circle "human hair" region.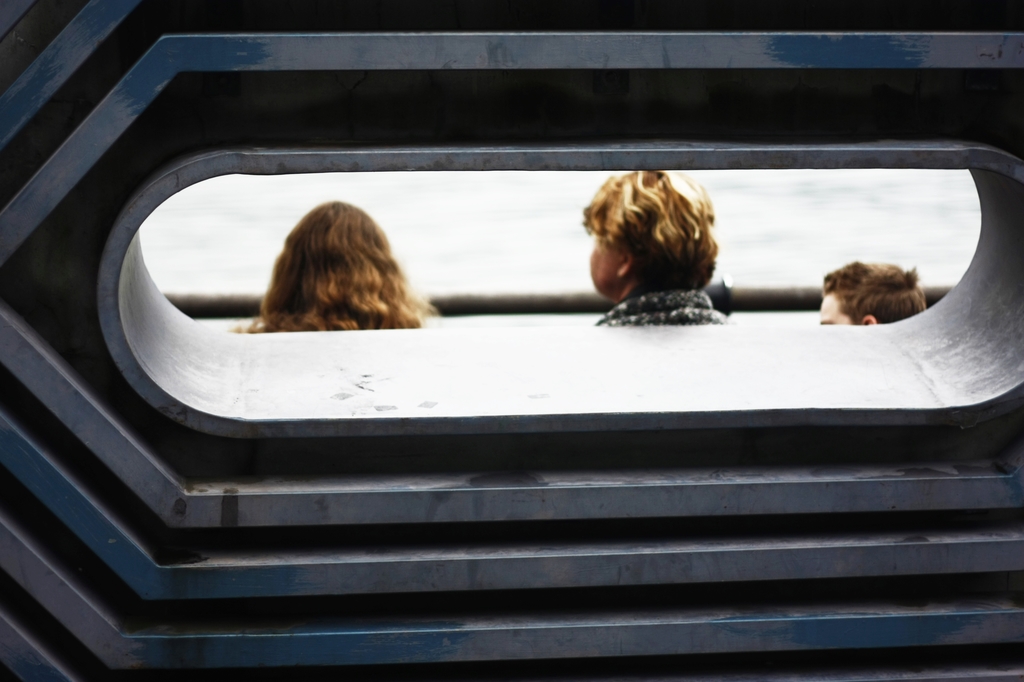
Region: [x1=819, y1=266, x2=929, y2=330].
